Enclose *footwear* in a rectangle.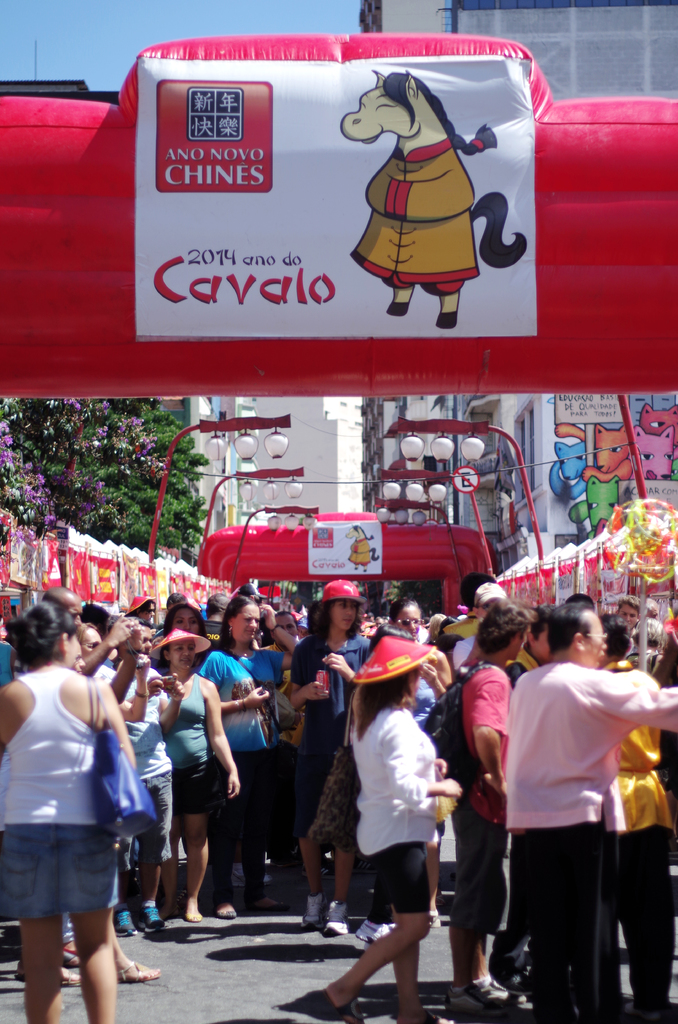
(left=321, top=899, right=350, bottom=936).
